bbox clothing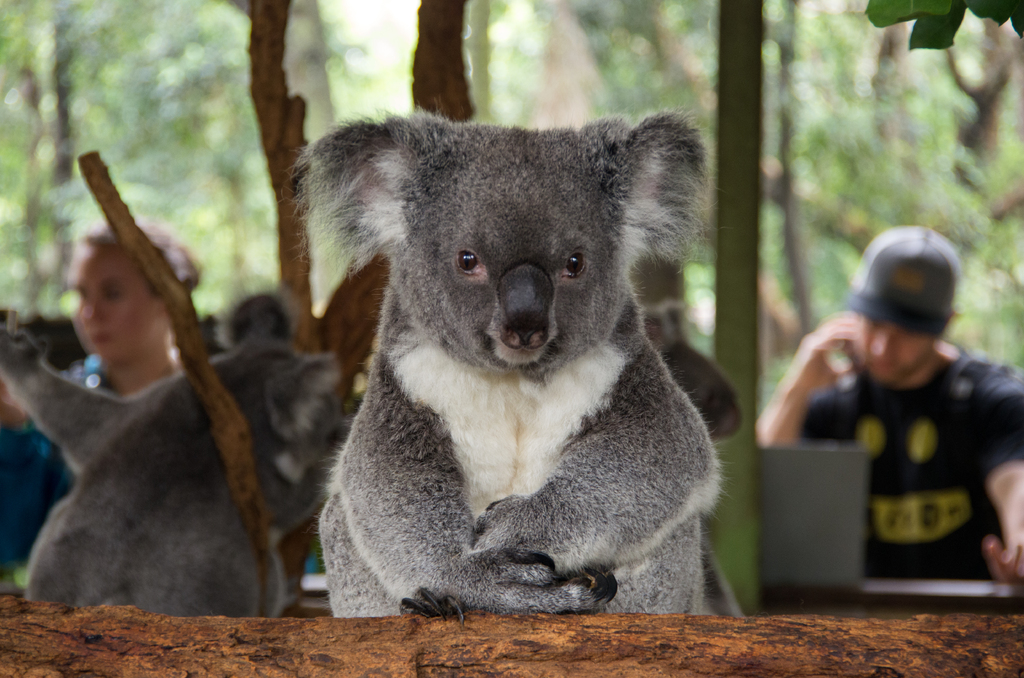
Rect(0, 344, 210, 586)
